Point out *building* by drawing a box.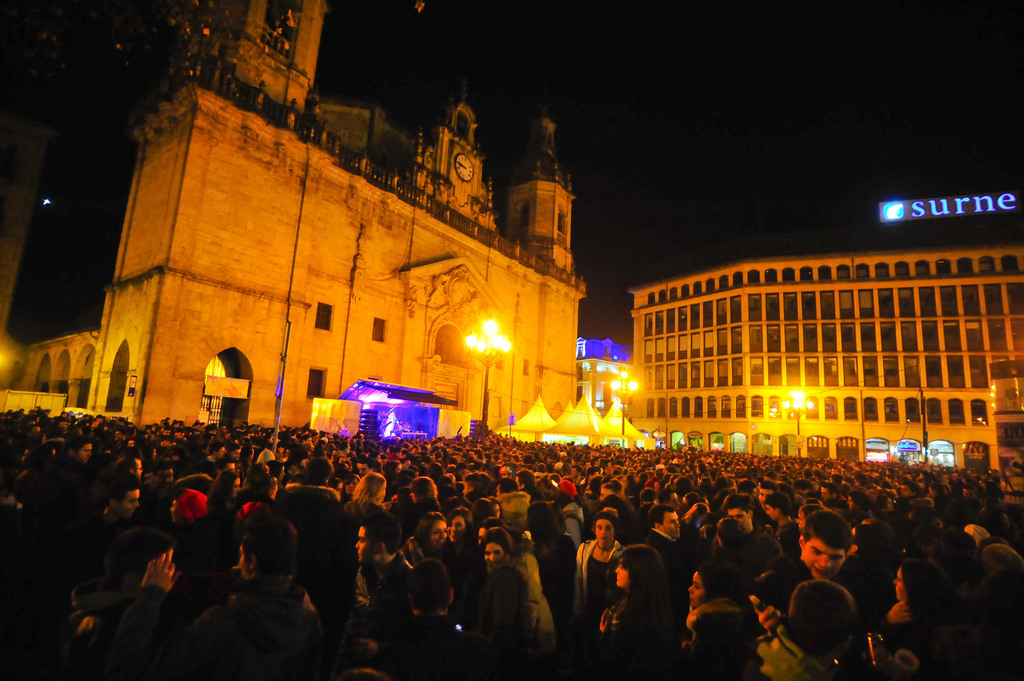
crop(0, 0, 590, 428).
